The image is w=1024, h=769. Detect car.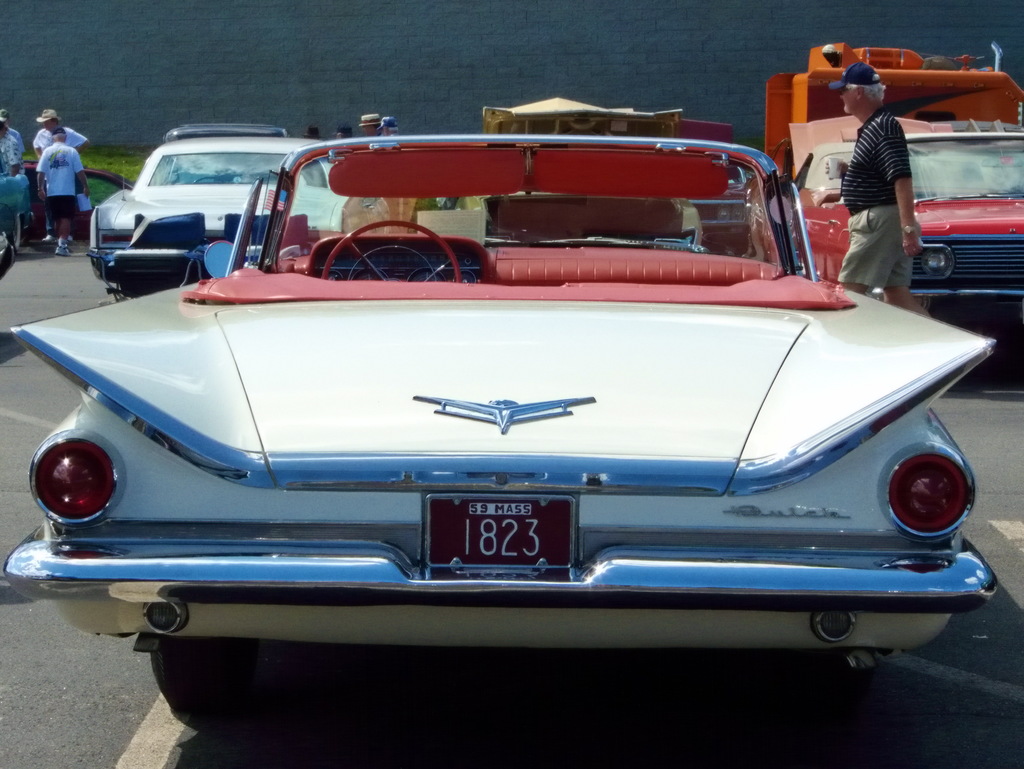
Detection: <box>22,117,973,720</box>.
